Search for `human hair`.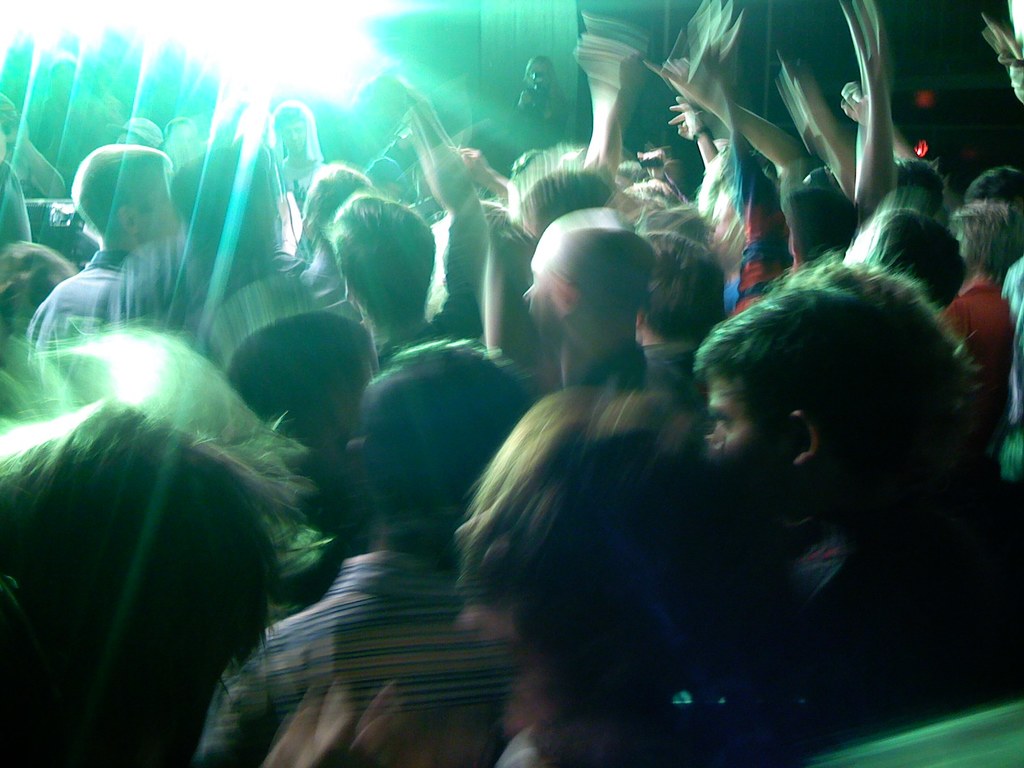
Found at Rect(895, 155, 949, 220).
